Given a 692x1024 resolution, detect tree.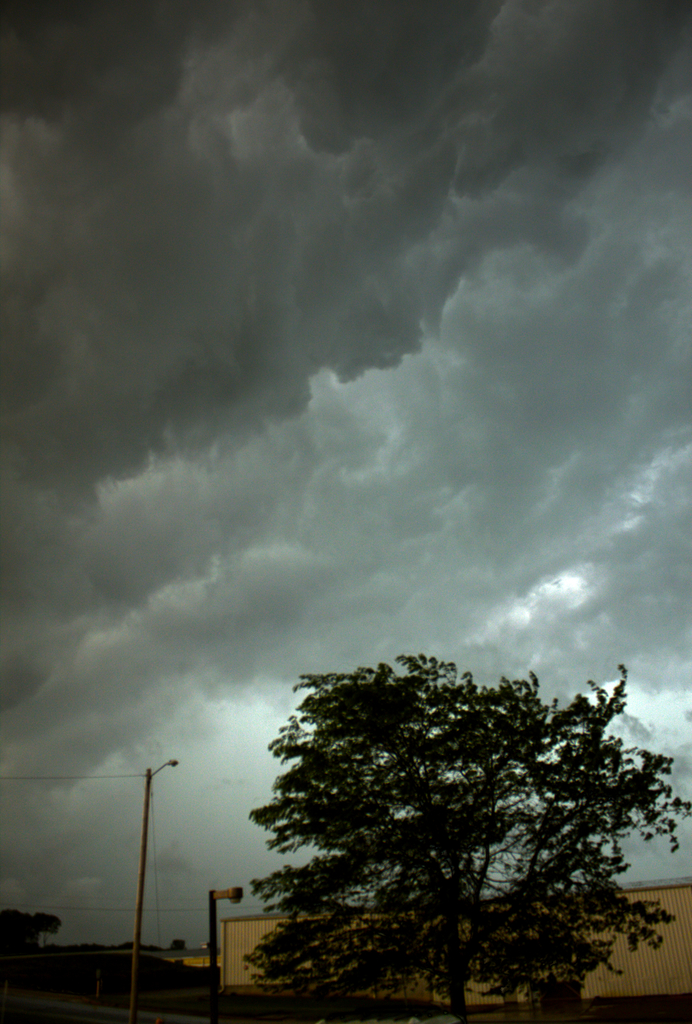
detection(0, 907, 36, 957).
